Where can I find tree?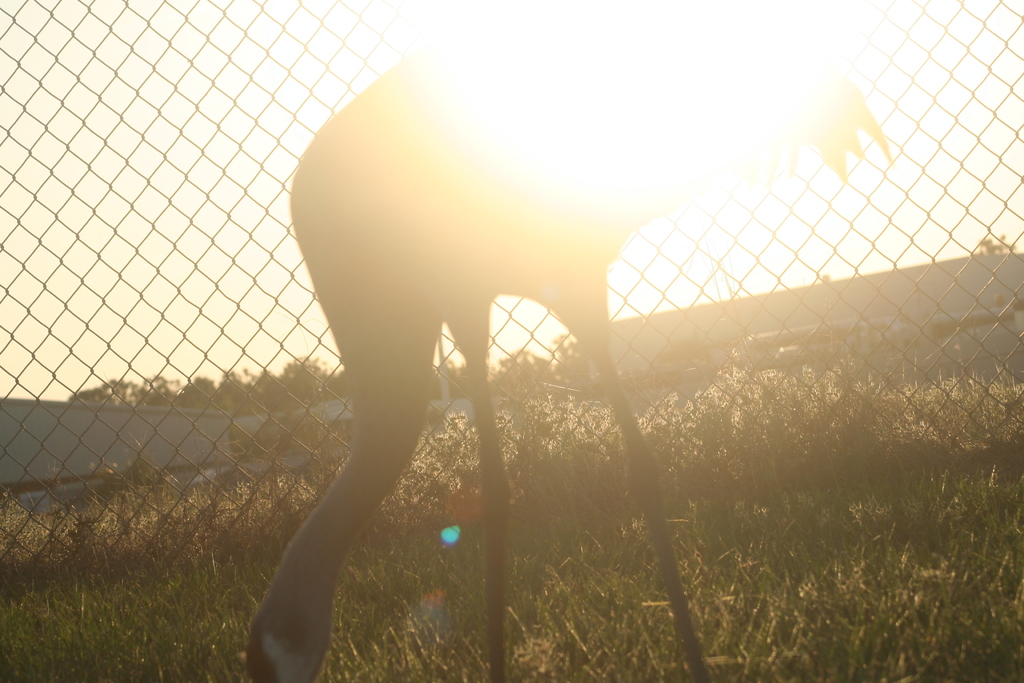
You can find it at l=178, t=372, r=218, b=411.
